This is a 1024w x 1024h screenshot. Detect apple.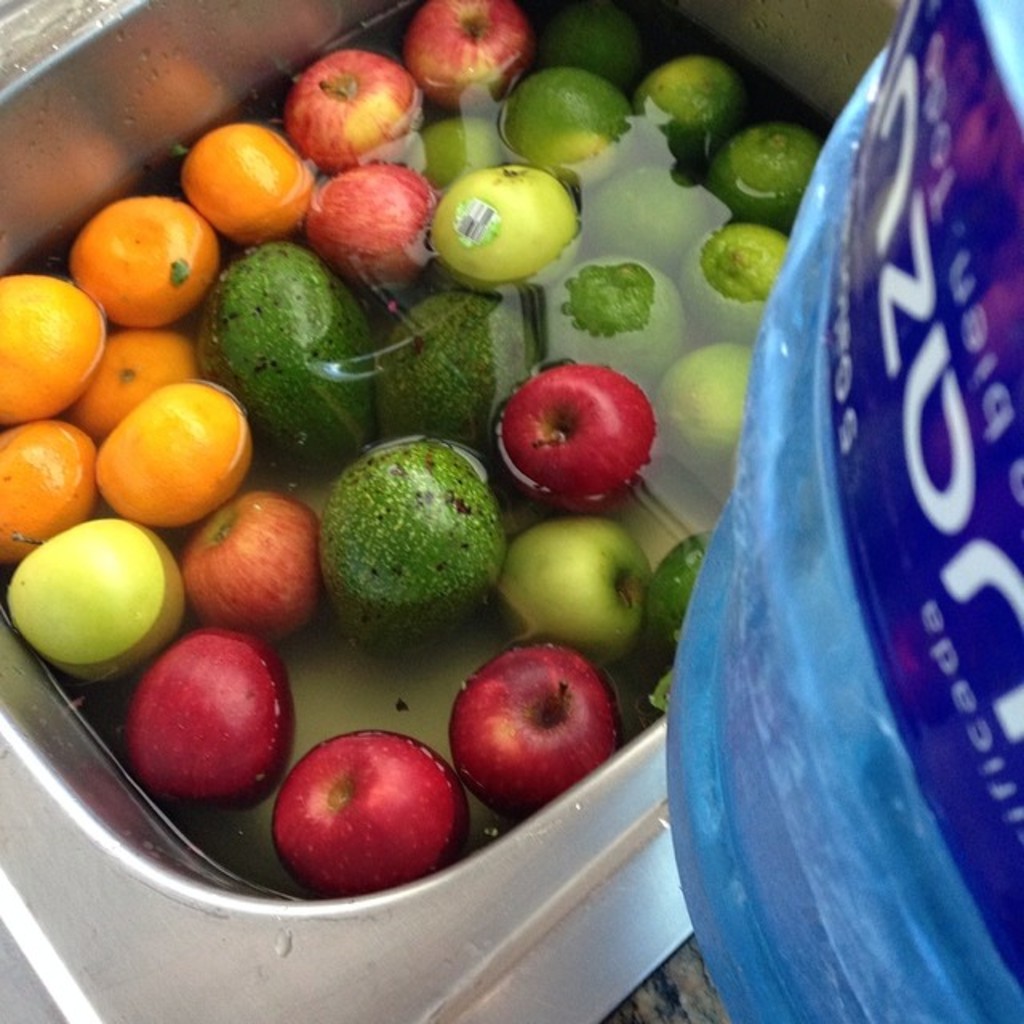
[280,51,418,176].
